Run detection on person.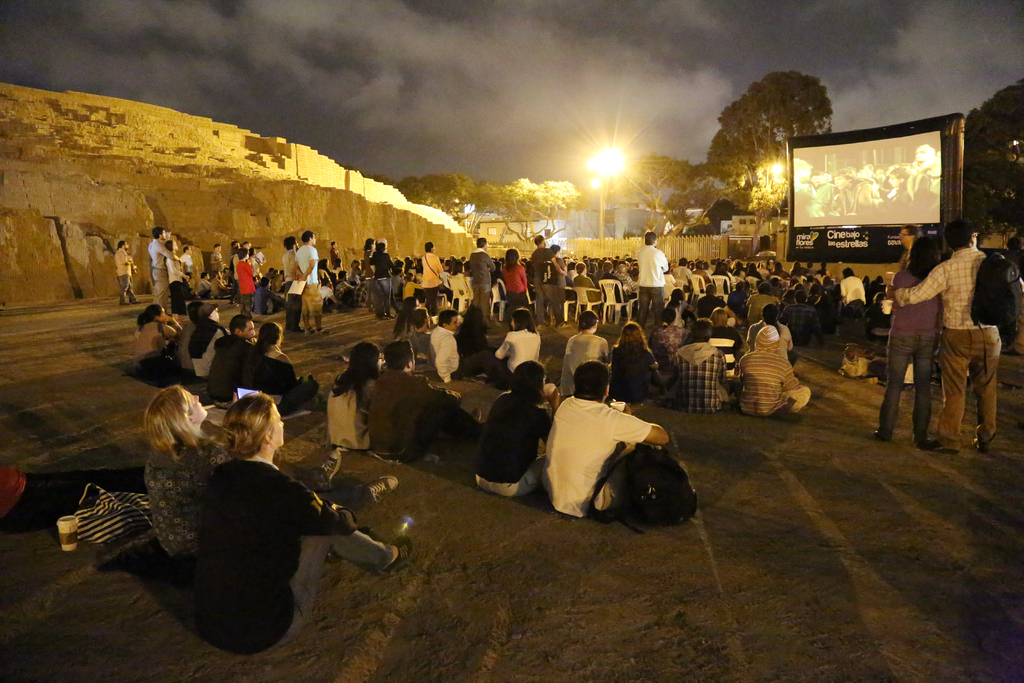
Result: {"x1": 820, "y1": 277, "x2": 833, "y2": 292}.
